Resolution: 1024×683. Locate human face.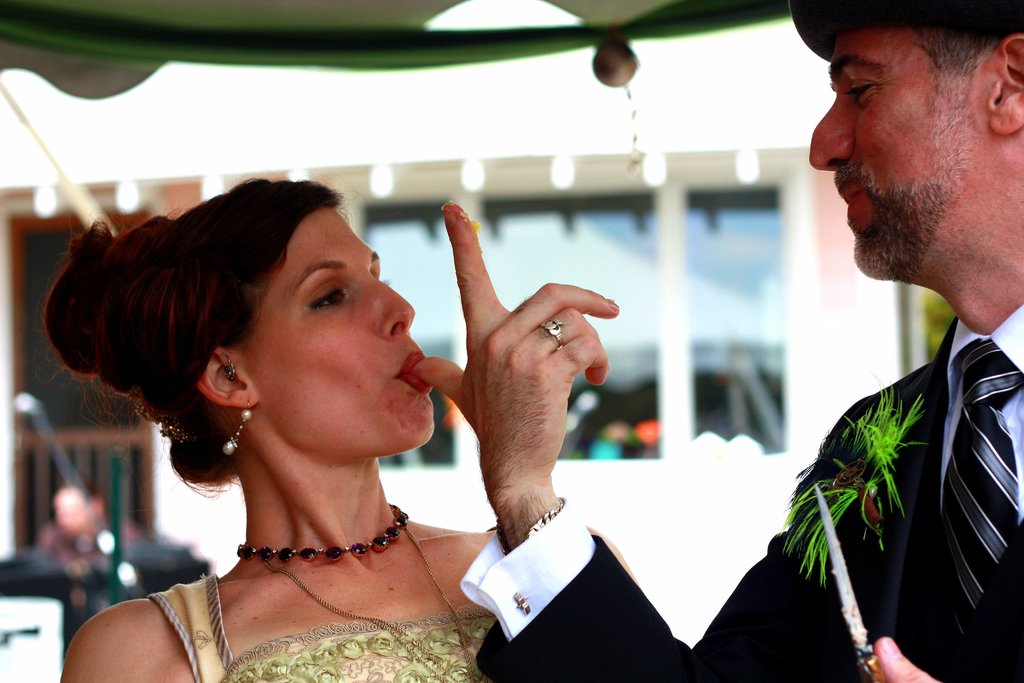
select_region(806, 12, 989, 283).
